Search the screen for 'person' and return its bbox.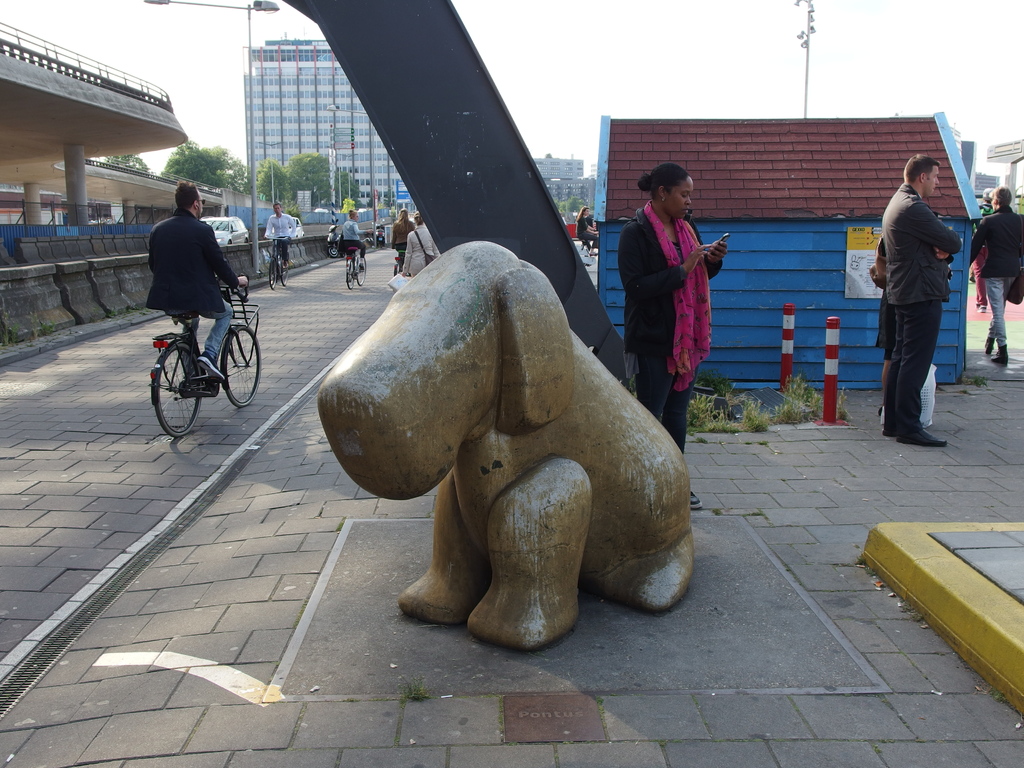
Found: (x1=611, y1=162, x2=730, y2=515).
